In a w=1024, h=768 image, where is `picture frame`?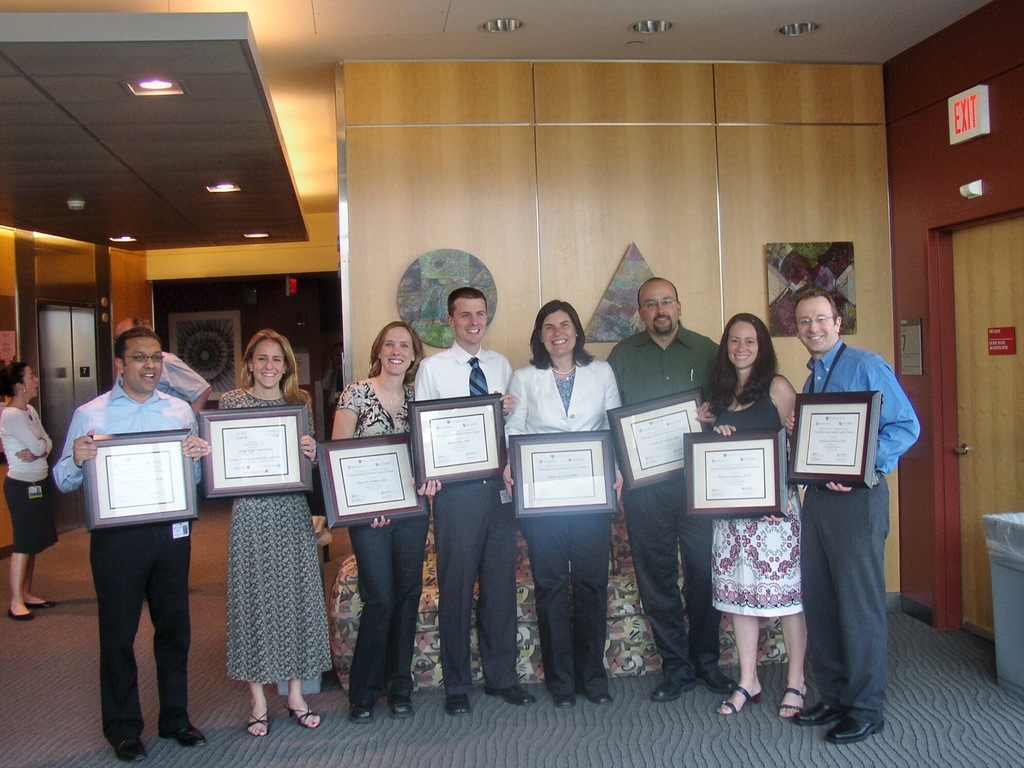
bbox=[512, 428, 621, 519].
